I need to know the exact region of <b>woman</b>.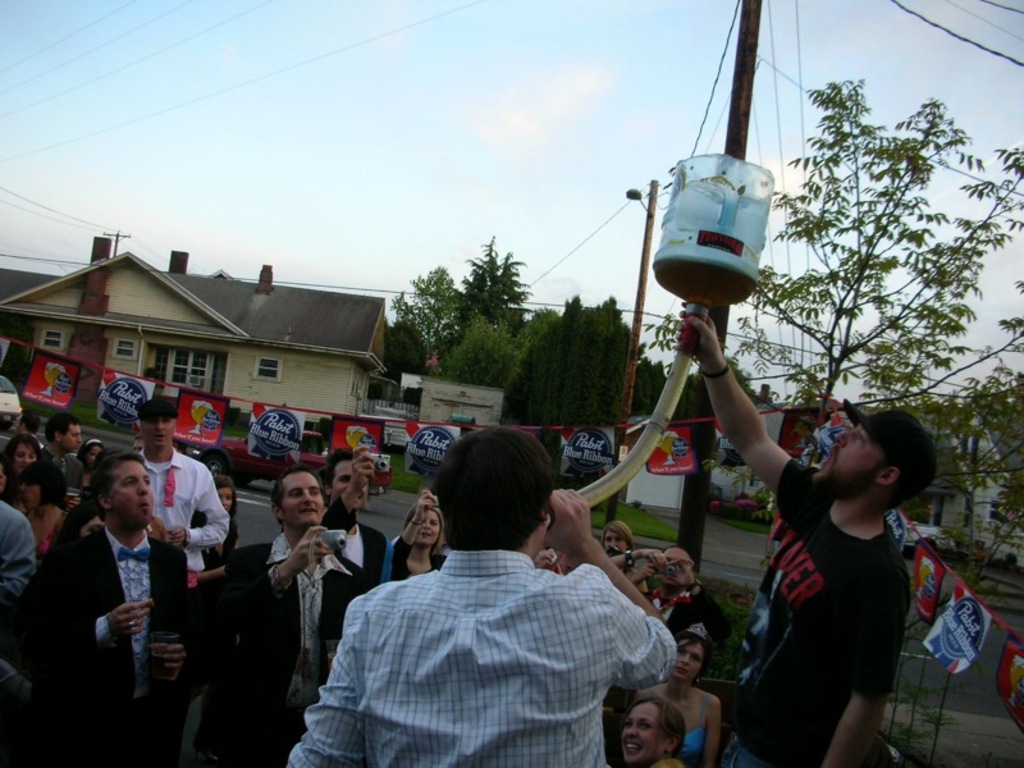
Region: [187, 481, 233, 572].
